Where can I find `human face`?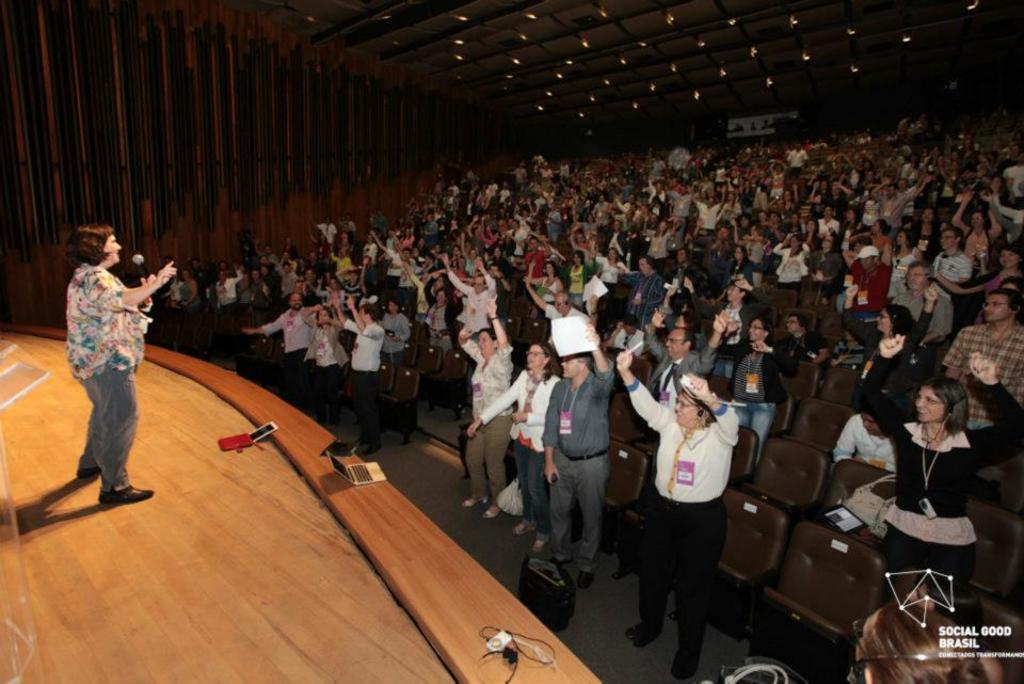
You can find it at [left=677, top=393, right=707, bottom=429].
